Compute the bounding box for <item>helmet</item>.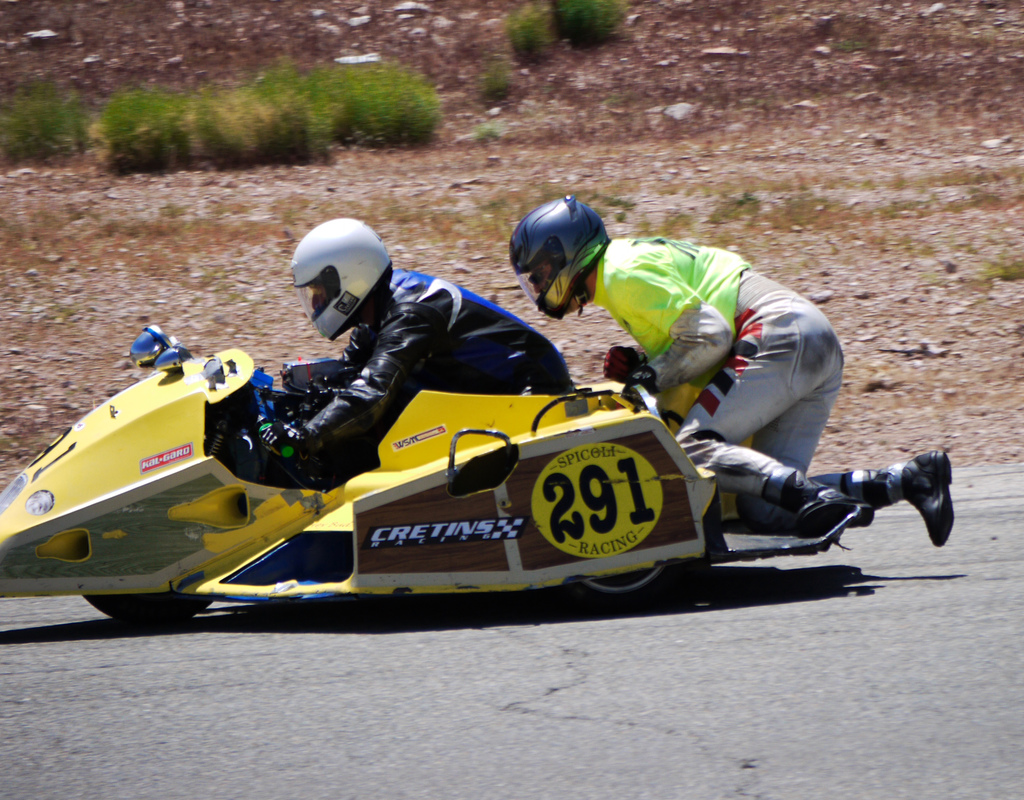
pyautogui.locateOnScreen(284, 215, 394, 342).
